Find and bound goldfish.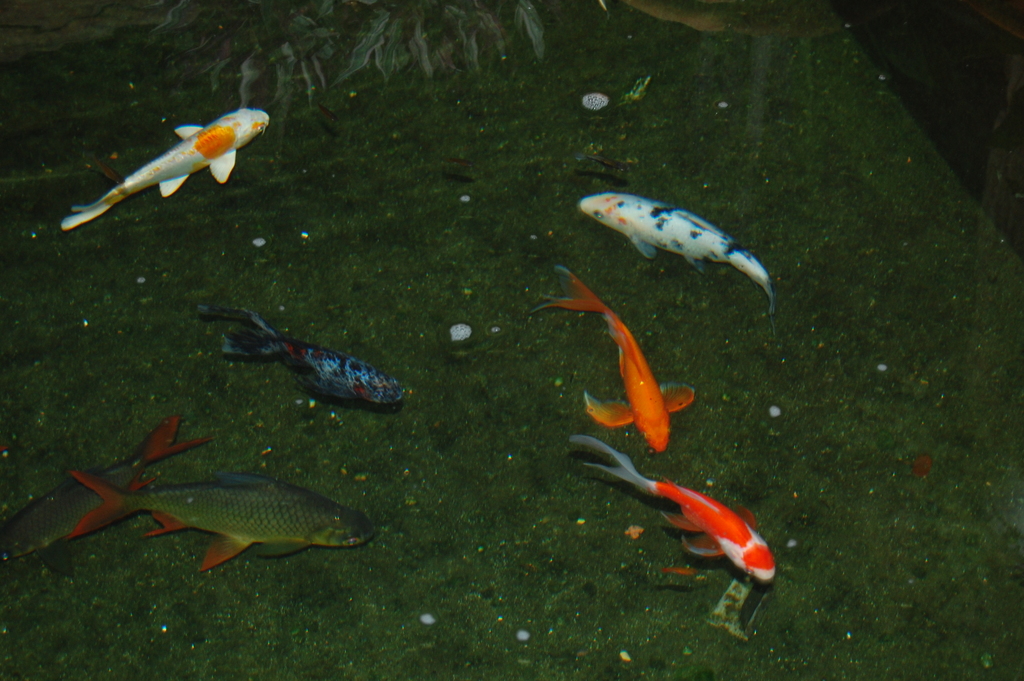
Bound: x1=591 y1=439 x2=780 y2=577.
